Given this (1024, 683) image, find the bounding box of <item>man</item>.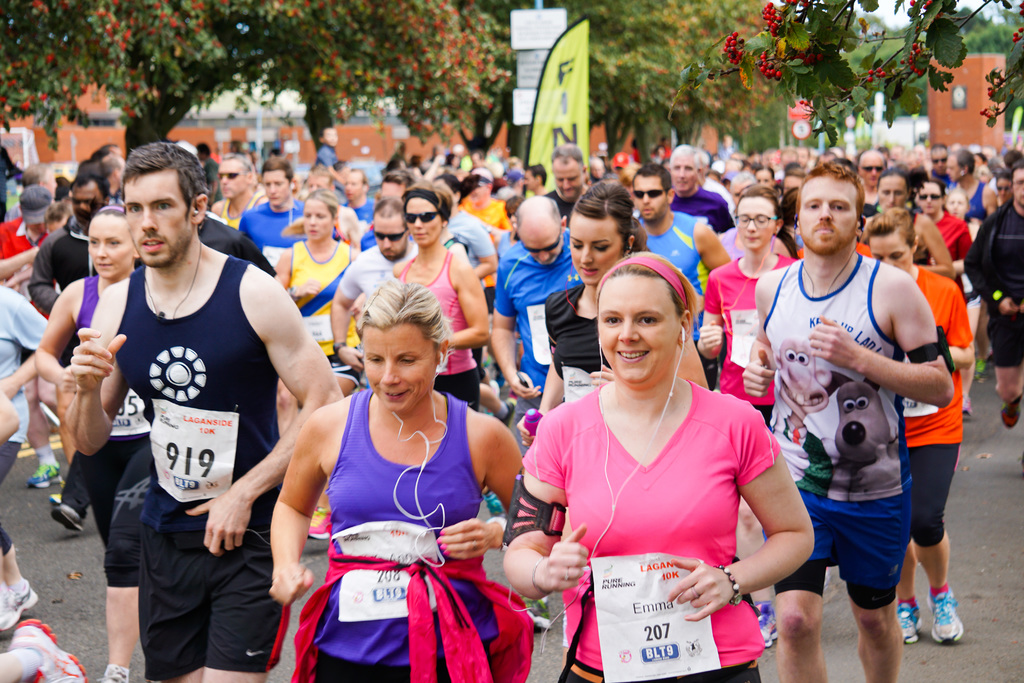
bbox(964, 157, 1023, 482).
